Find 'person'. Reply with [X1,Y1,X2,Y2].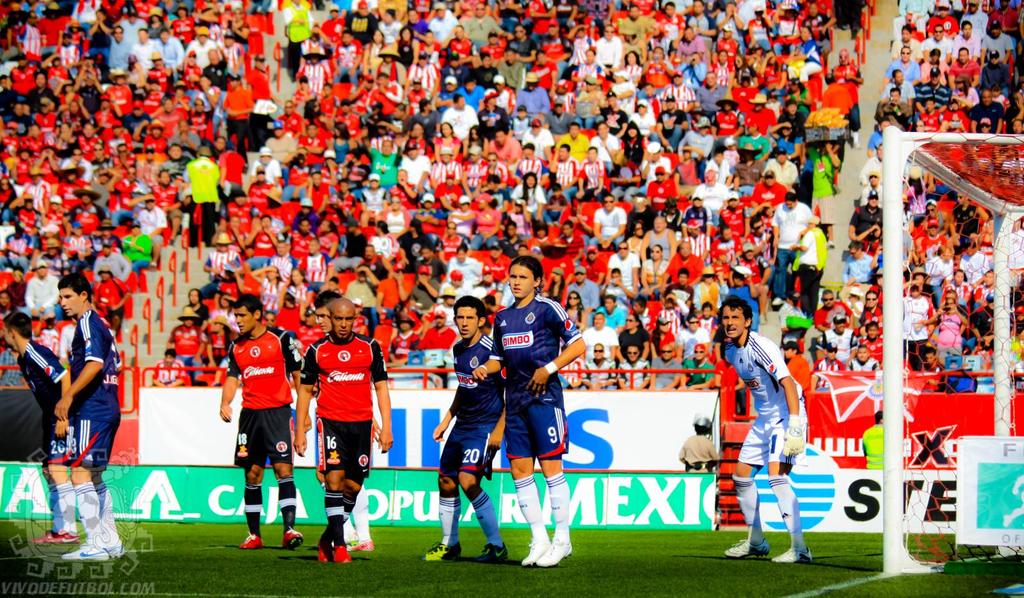
[417,291,506,562].
